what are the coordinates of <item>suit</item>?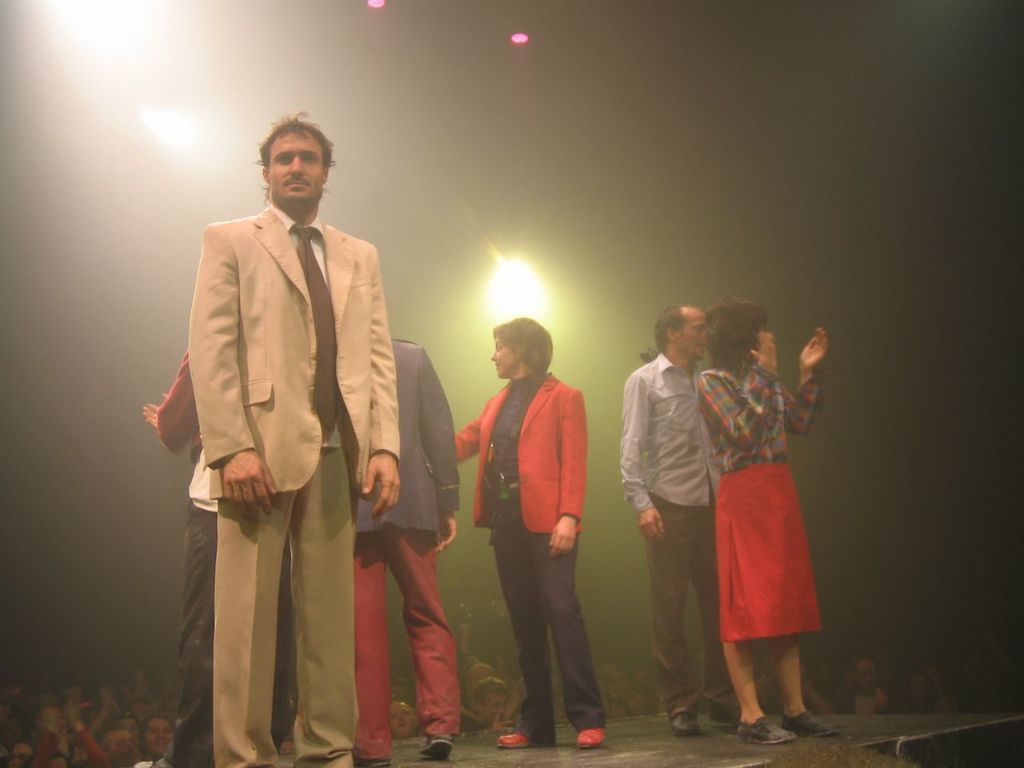
l=164, t=124, r=402, b=743.
